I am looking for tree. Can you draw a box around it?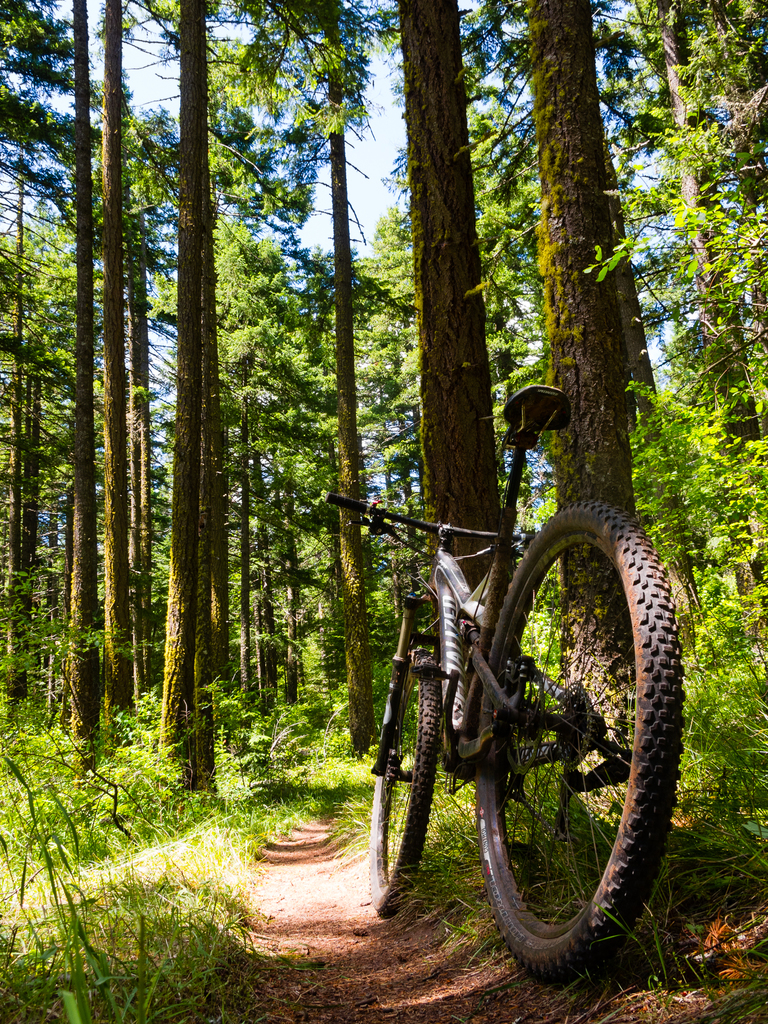
Sure, the bounding box is 135,209,340,735.
